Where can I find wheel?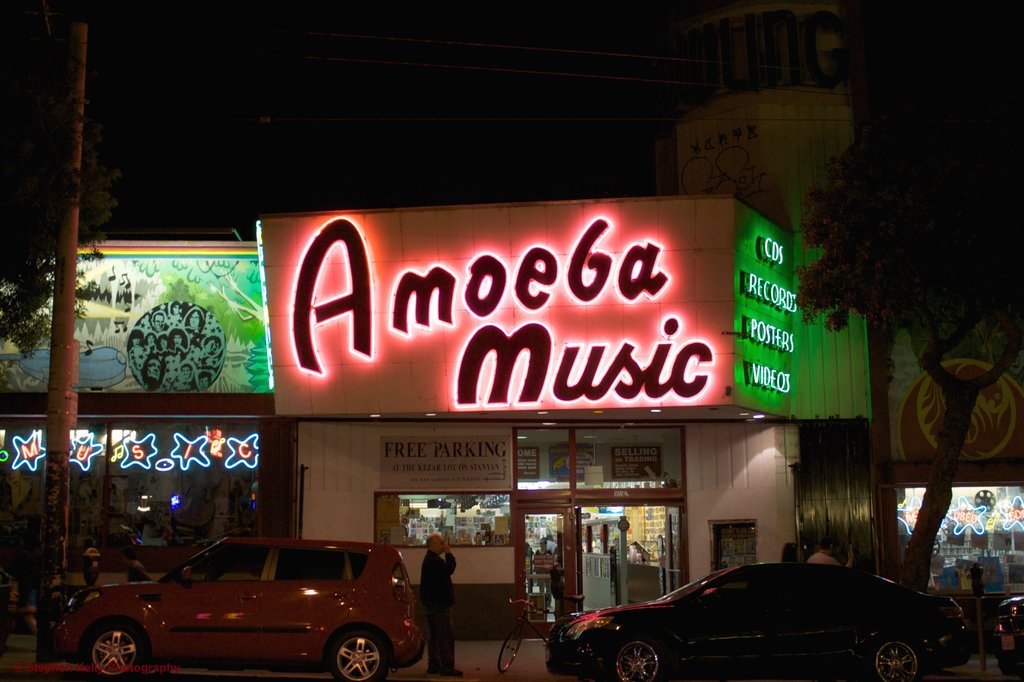
You can find it at detection(868, 636, 922, 681).
